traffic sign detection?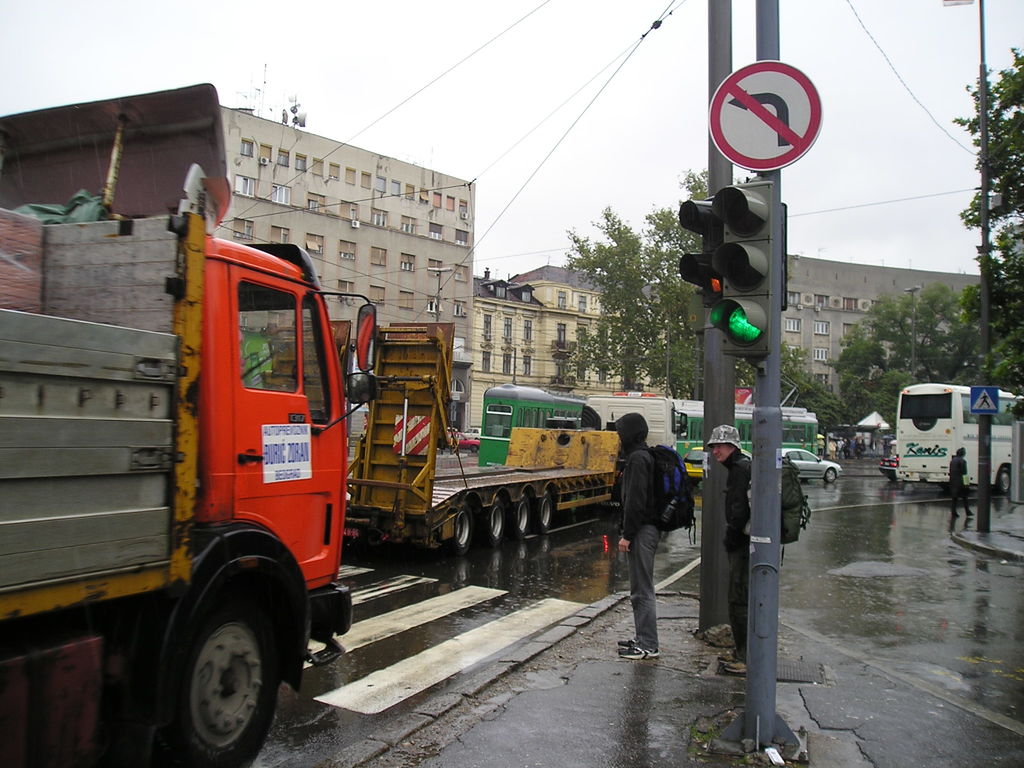
705:56:819:173
